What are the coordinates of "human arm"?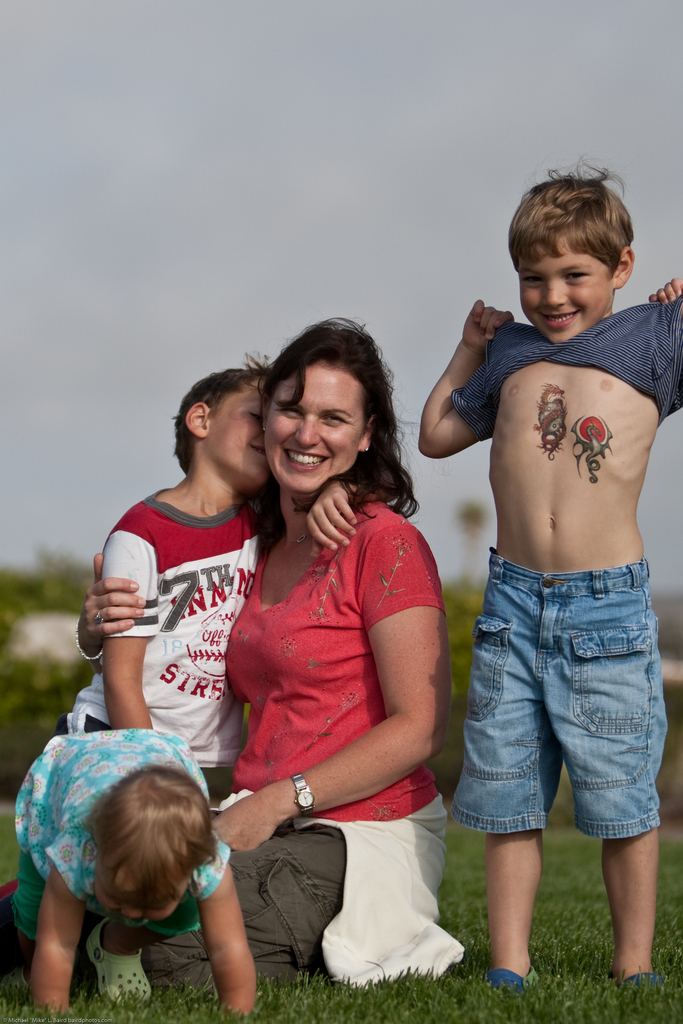
(x1=70, y1=552, x2=150, y2=685).
